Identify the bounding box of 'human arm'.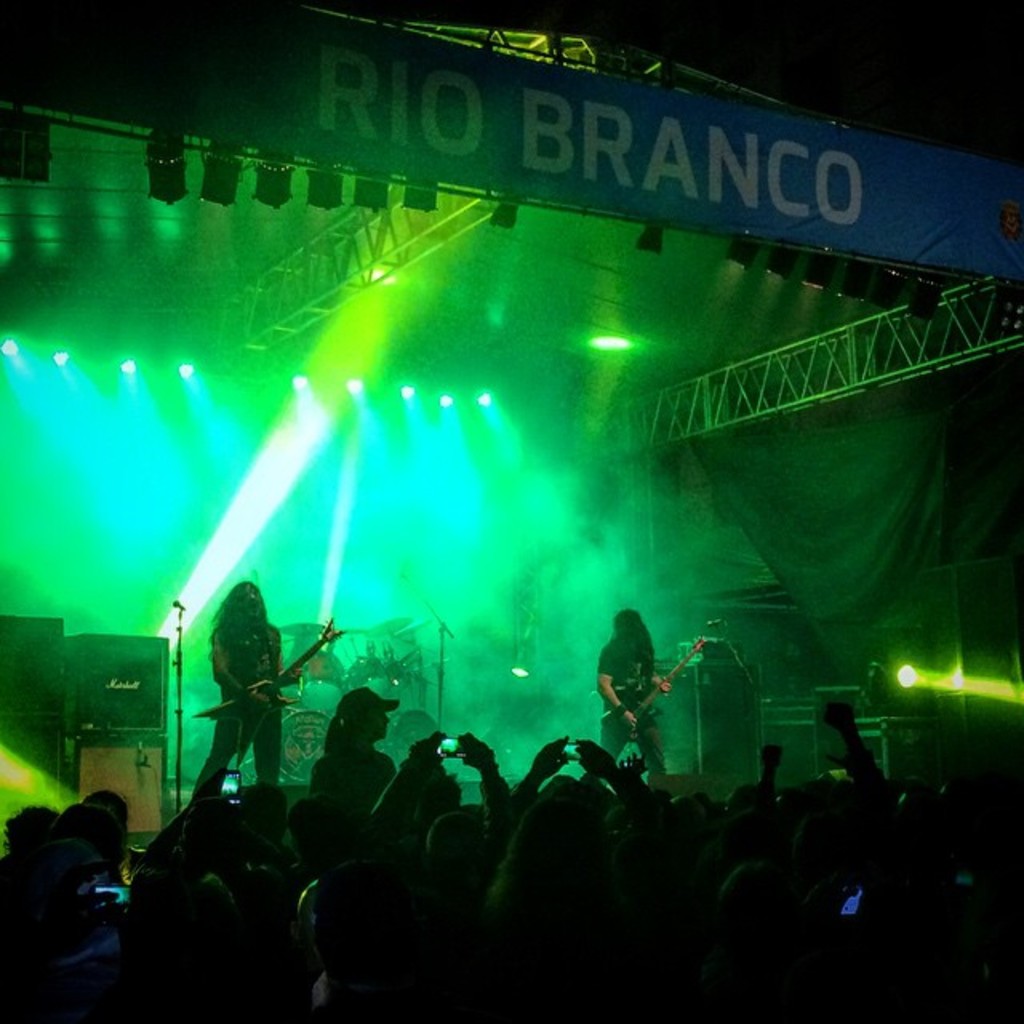
[left=376, top=730, right=450, bottom=821].
